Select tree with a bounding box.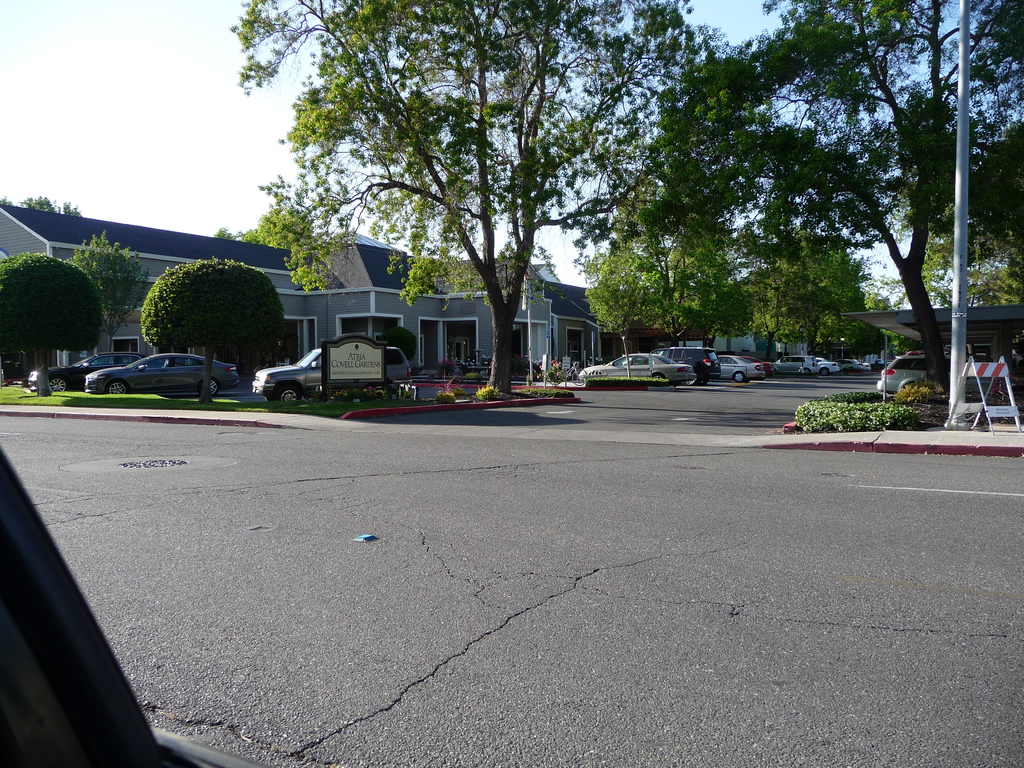
(220, 223, 236, 250).
